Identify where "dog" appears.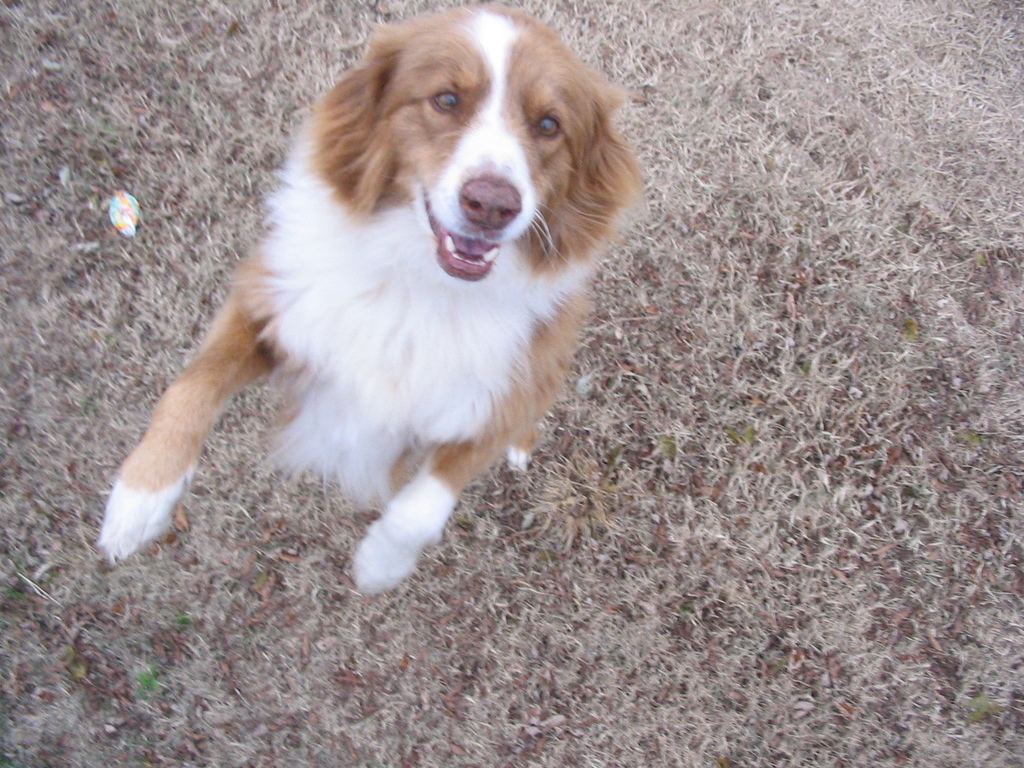
Appears at select_region(93, 3, 646, 596).
